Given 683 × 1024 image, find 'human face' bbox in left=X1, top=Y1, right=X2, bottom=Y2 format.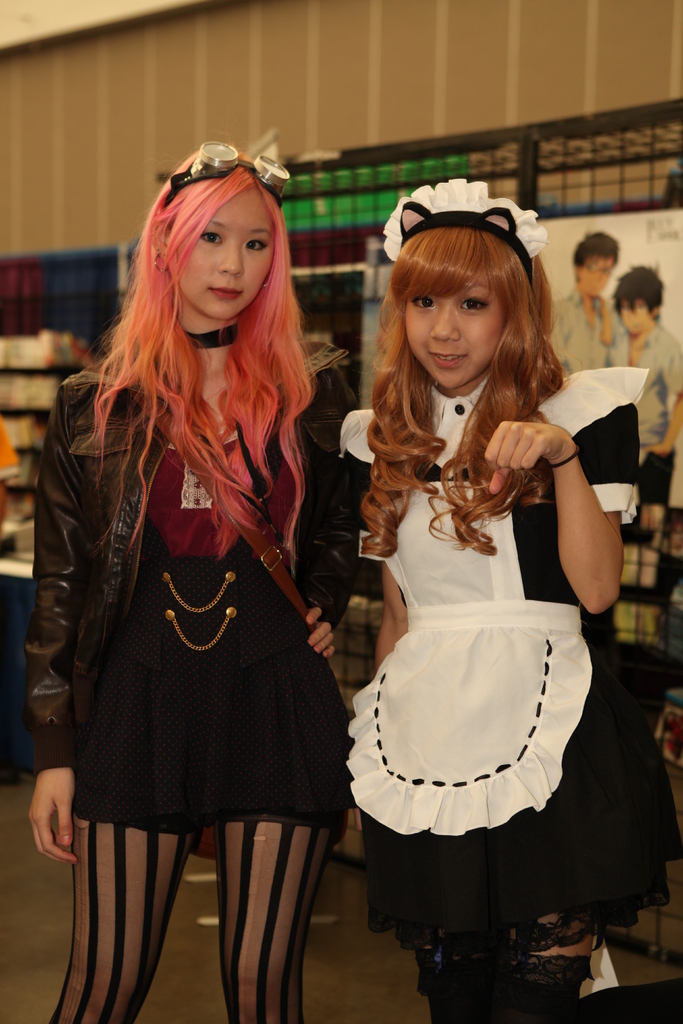
left=403, top=274, right=511, bottom=391.
